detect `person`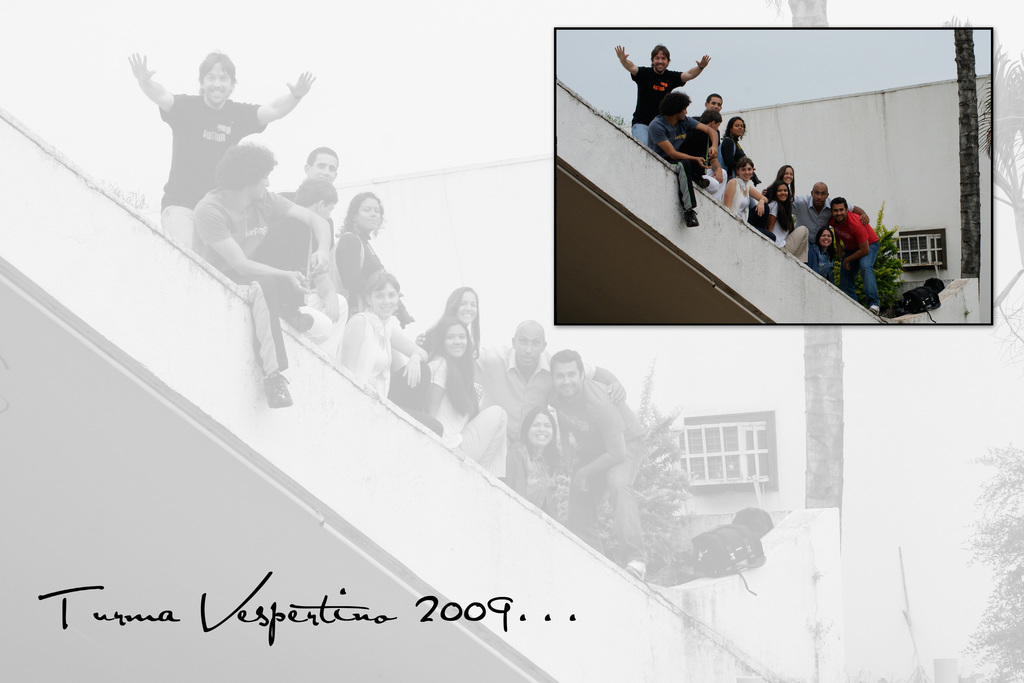
BBox(792, 183, 858, 266)
